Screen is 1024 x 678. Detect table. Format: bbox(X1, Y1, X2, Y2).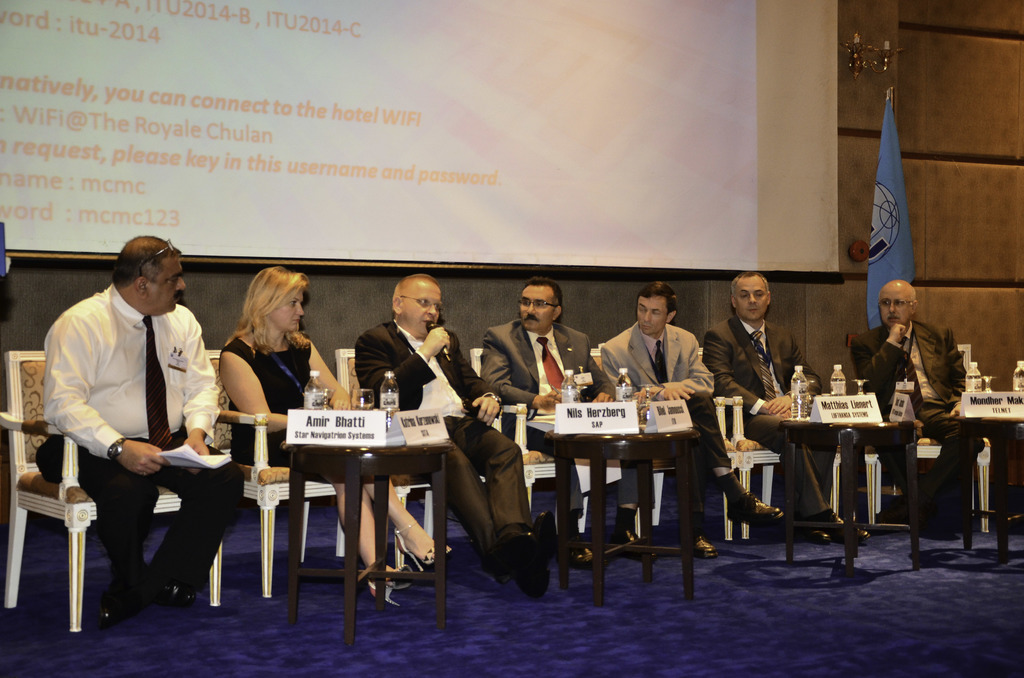
bbox(787, 419, 910, 572).
